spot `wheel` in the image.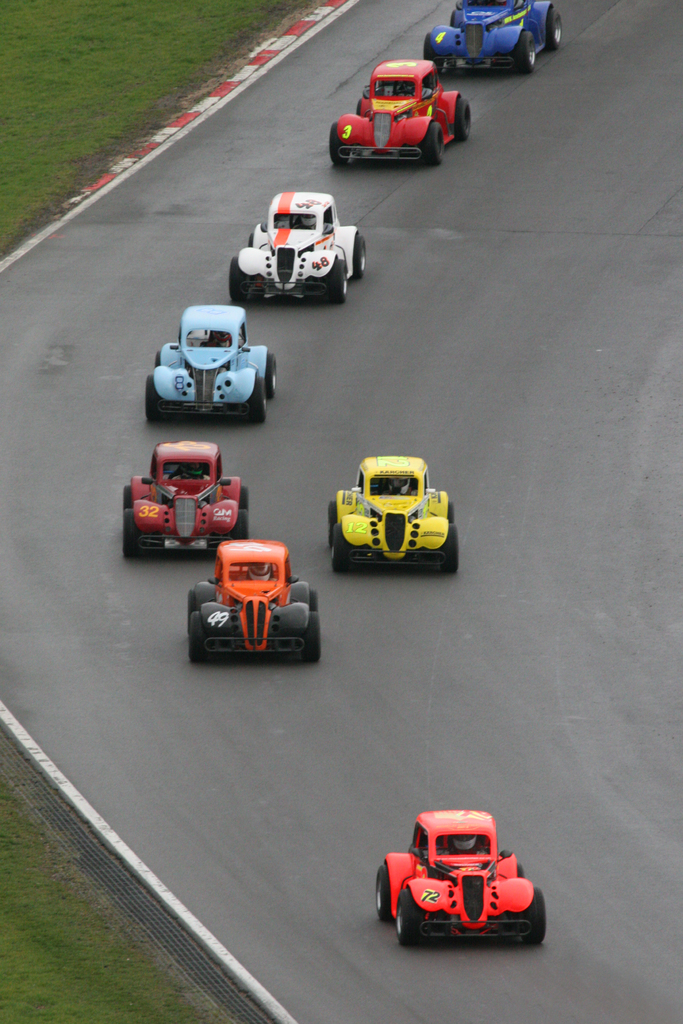
`wheel` found at bbox=(154, 350, 161, 365).
